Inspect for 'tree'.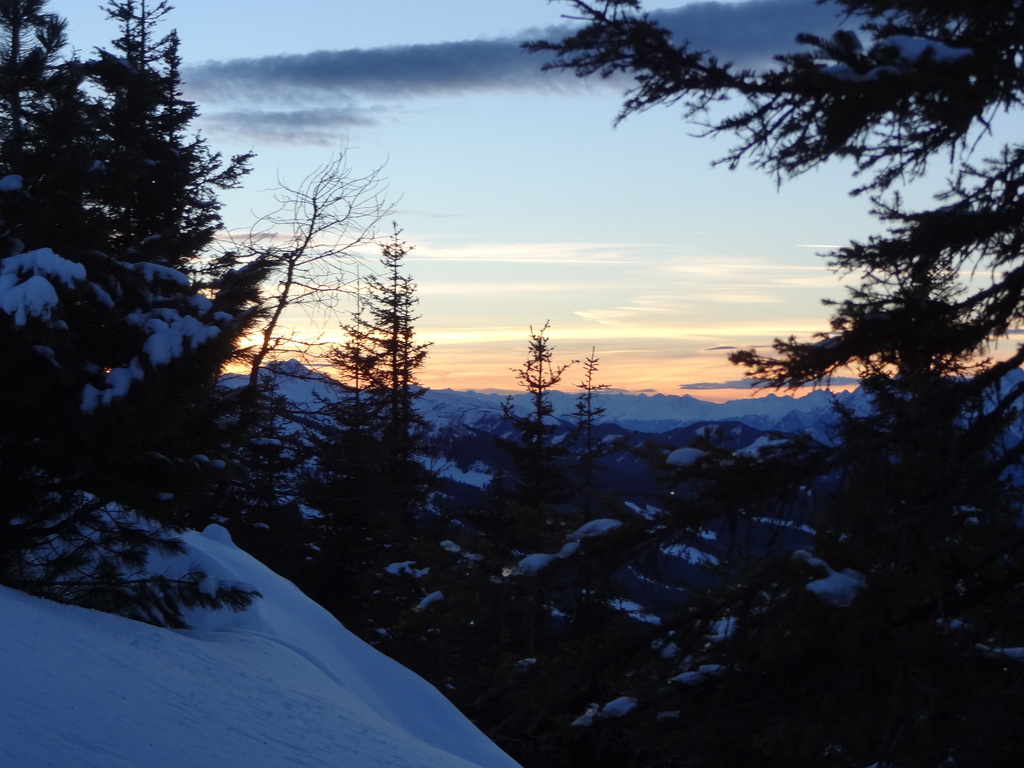
Inspection: box=[337, 236, 434, 417].
